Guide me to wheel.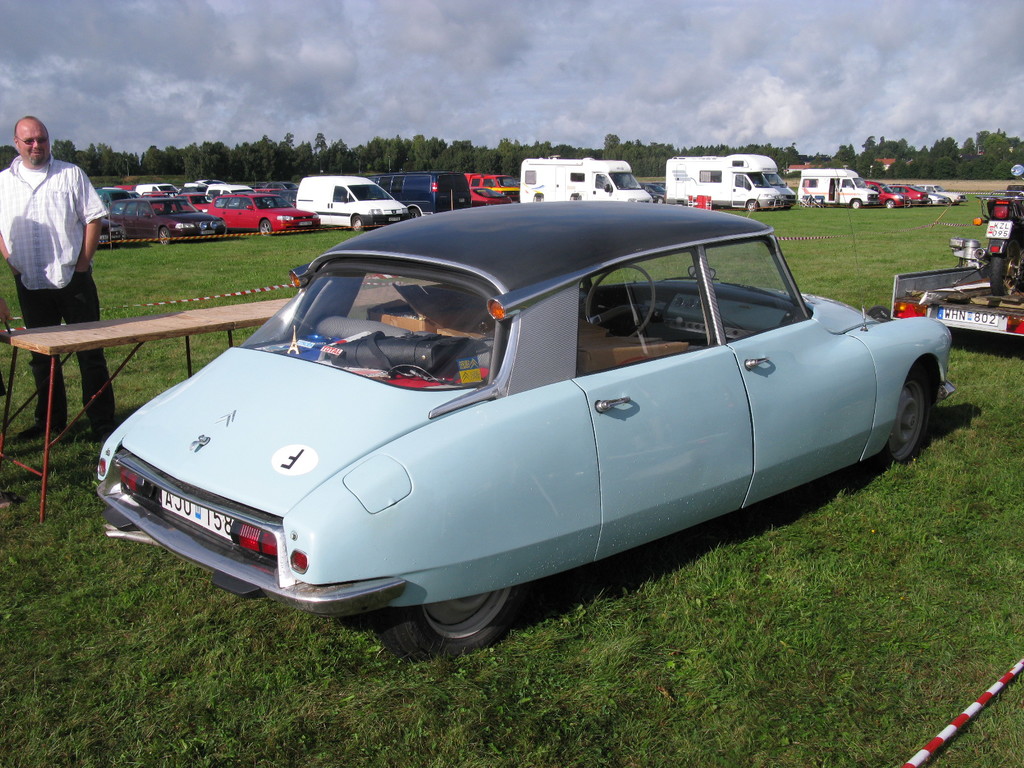
Guidance: box(746, 197, 762, 212).
